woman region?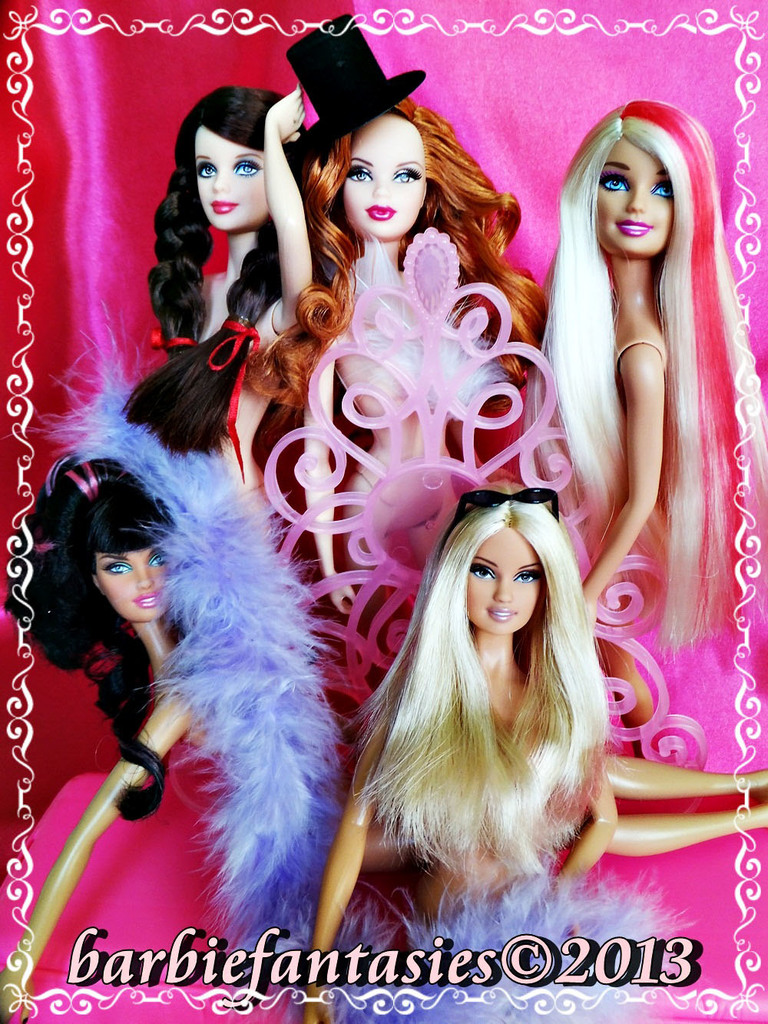
BBox(299, 498, 691, 1023)
